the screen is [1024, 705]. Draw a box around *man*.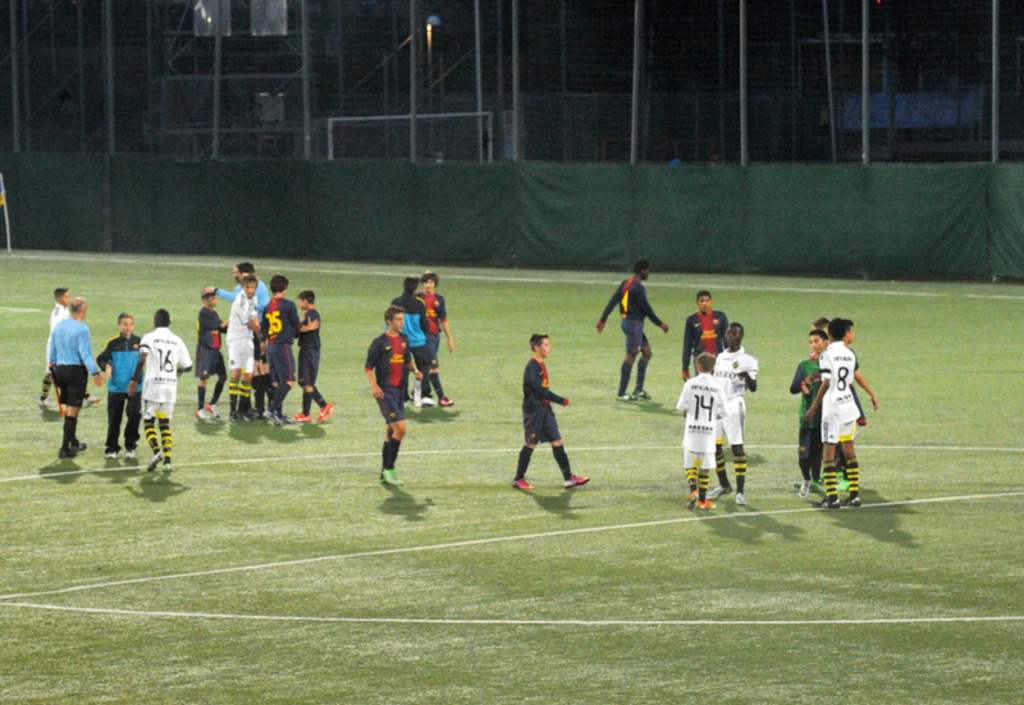
crop(204, 261, 273, 417).
